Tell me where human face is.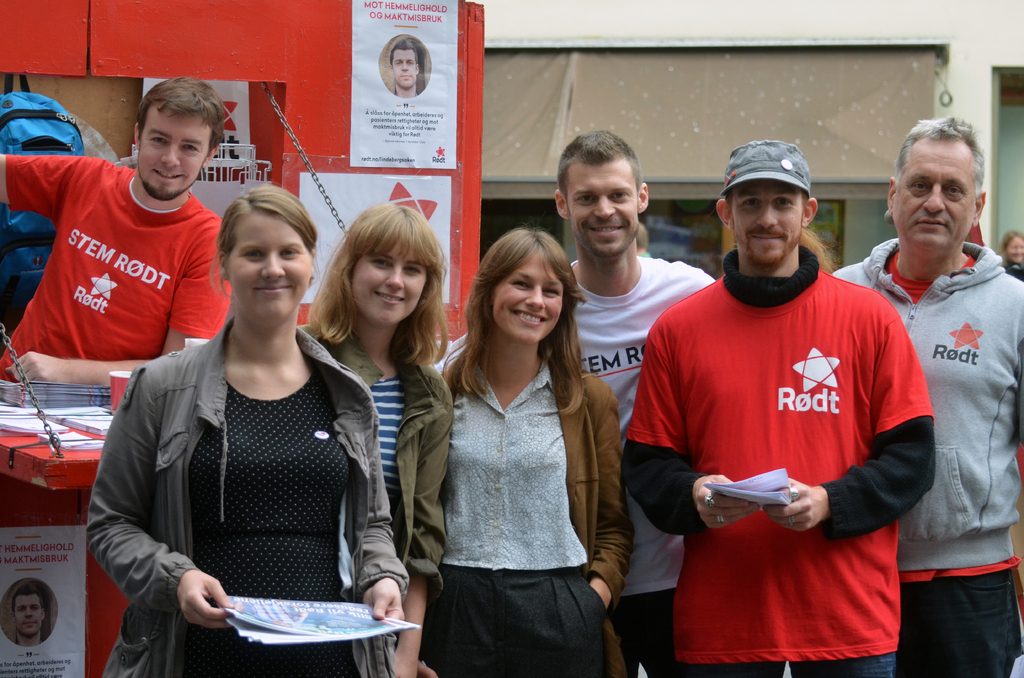
human face is at select_region(14, 594, 45, 635).
